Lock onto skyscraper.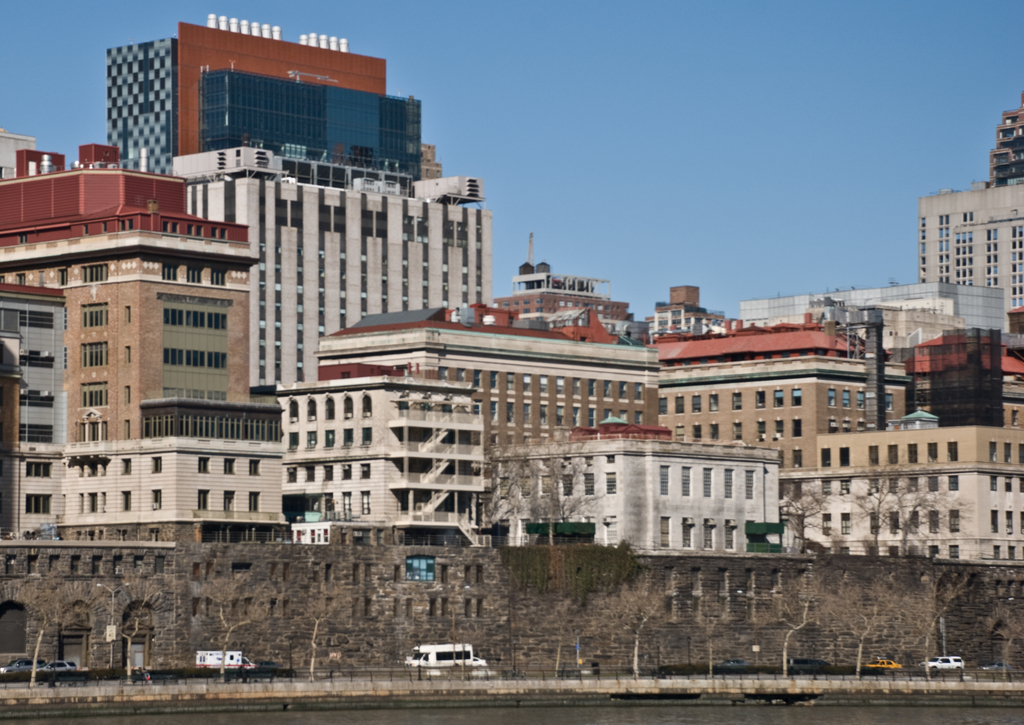
Locked: 640,280,741,325.
